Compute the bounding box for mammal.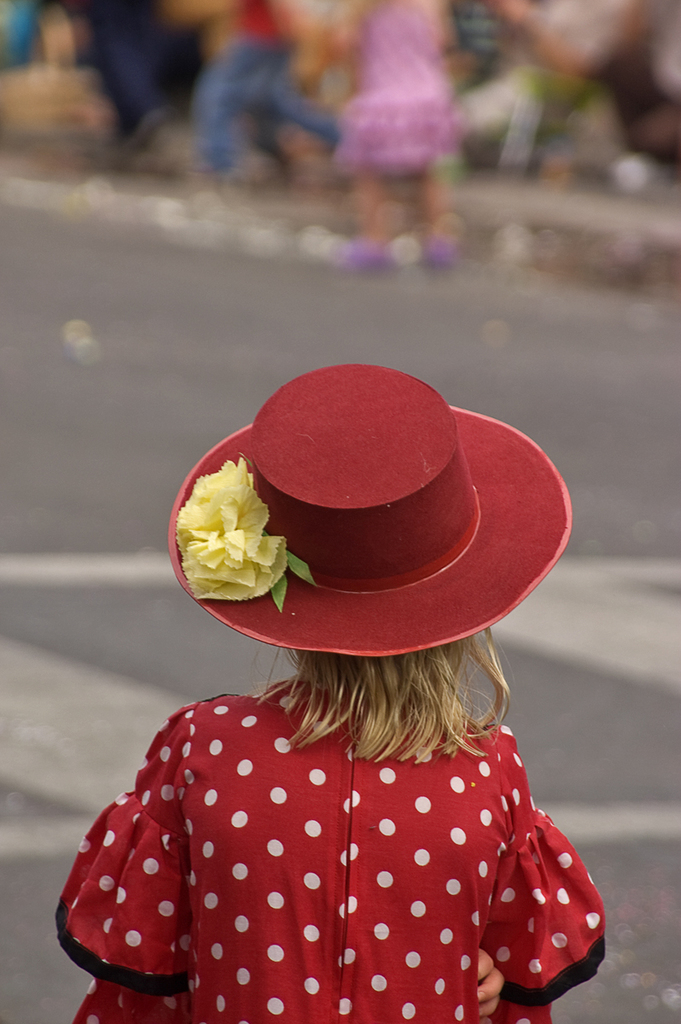
bbox=[74, 0, 183, 163].
